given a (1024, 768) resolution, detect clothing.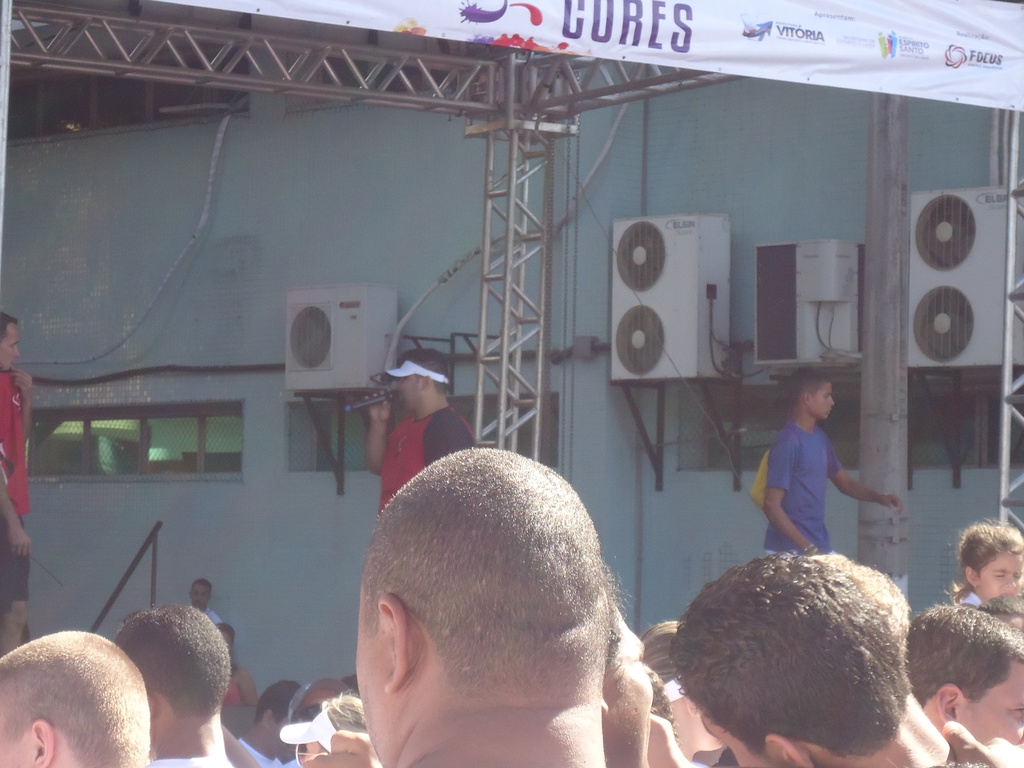
select_region(765, 420, 840, 554).
